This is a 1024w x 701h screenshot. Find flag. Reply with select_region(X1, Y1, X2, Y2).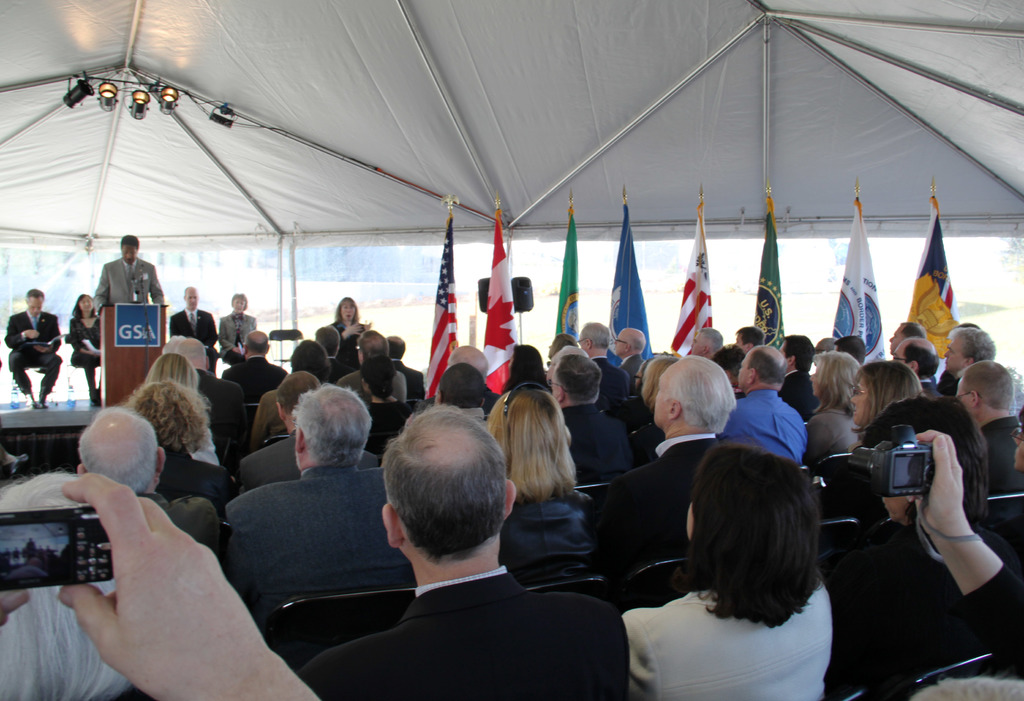
select_region(672, 211, 717, 357).
